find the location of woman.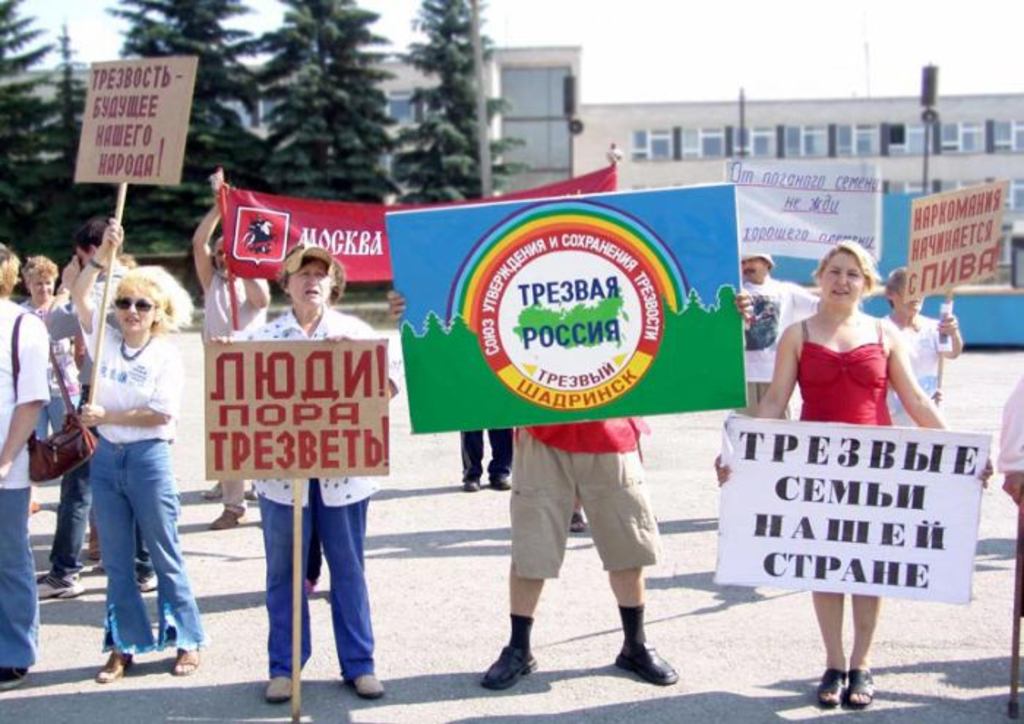
Location: locate(715, 247, 990, 715).
